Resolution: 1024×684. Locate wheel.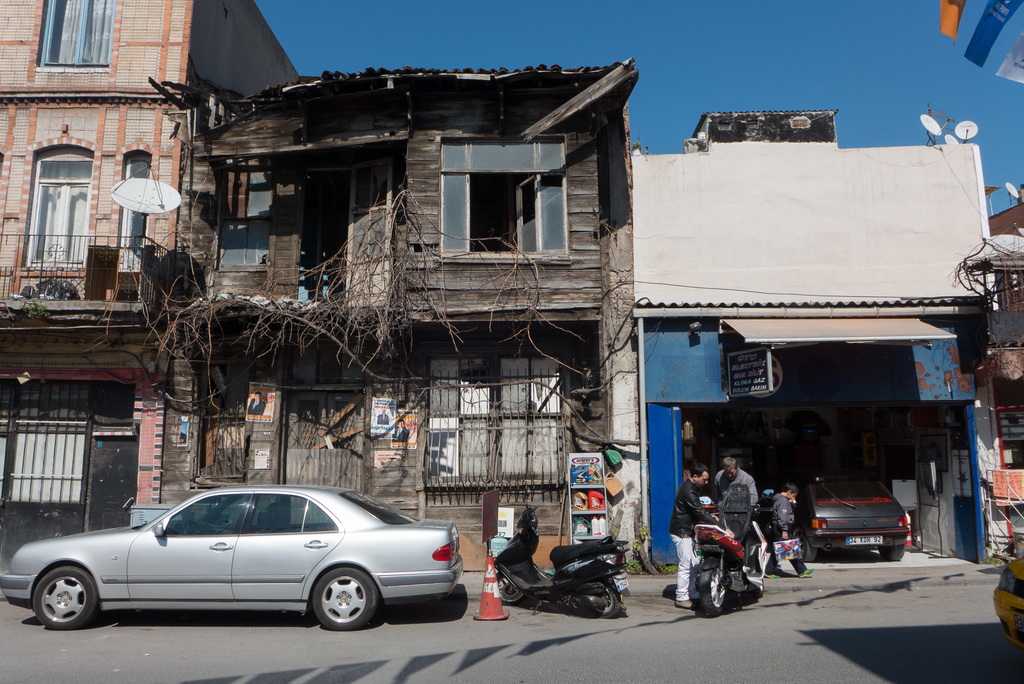
Rect(182, 517, 202, 532).
